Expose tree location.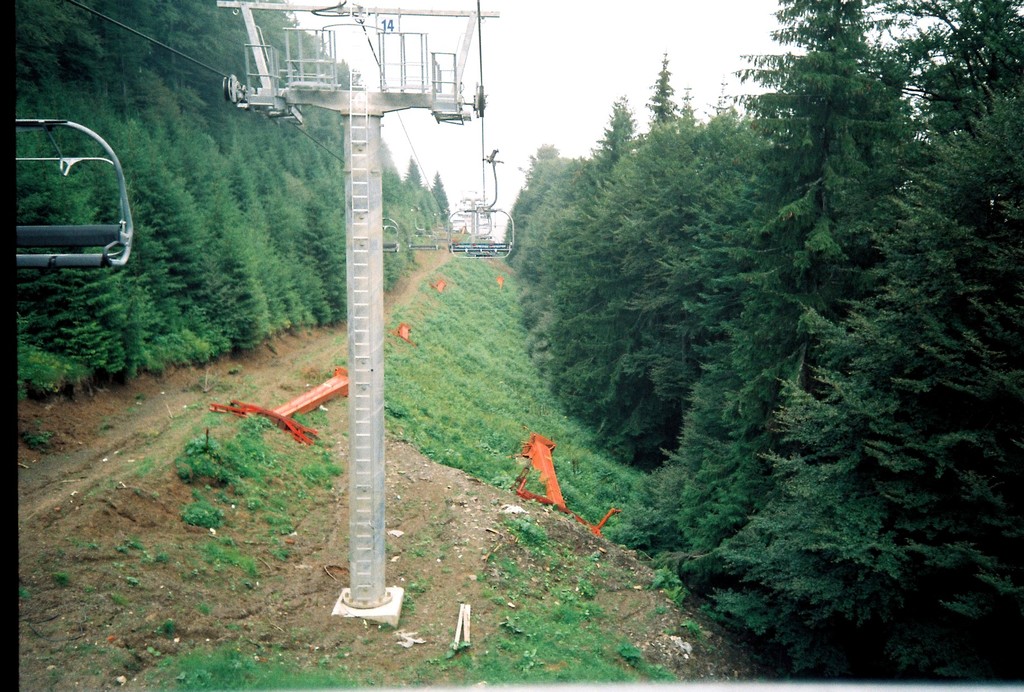
Exposed at select_region(12, 1, 208, 402).
